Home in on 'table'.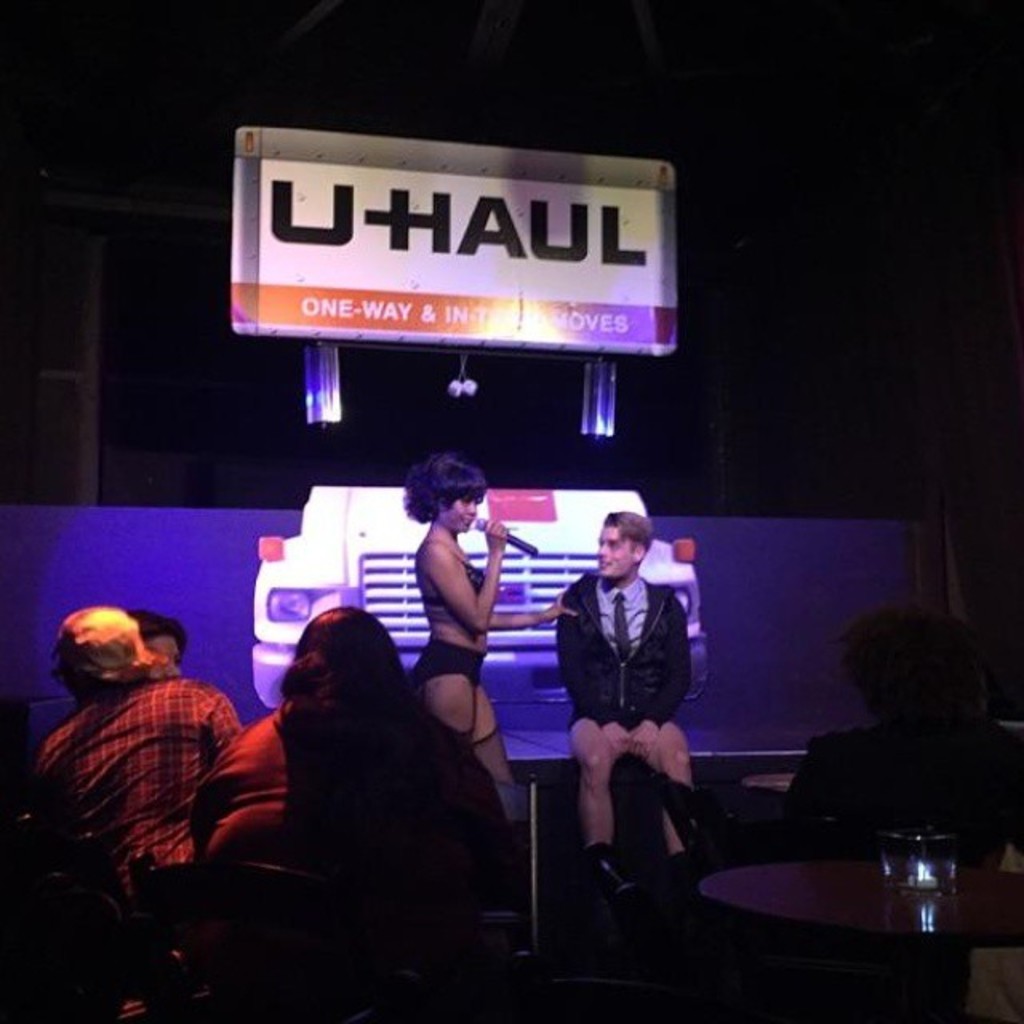
Homed in at (x1=669, y1=813, x2=1018, y2=998).
